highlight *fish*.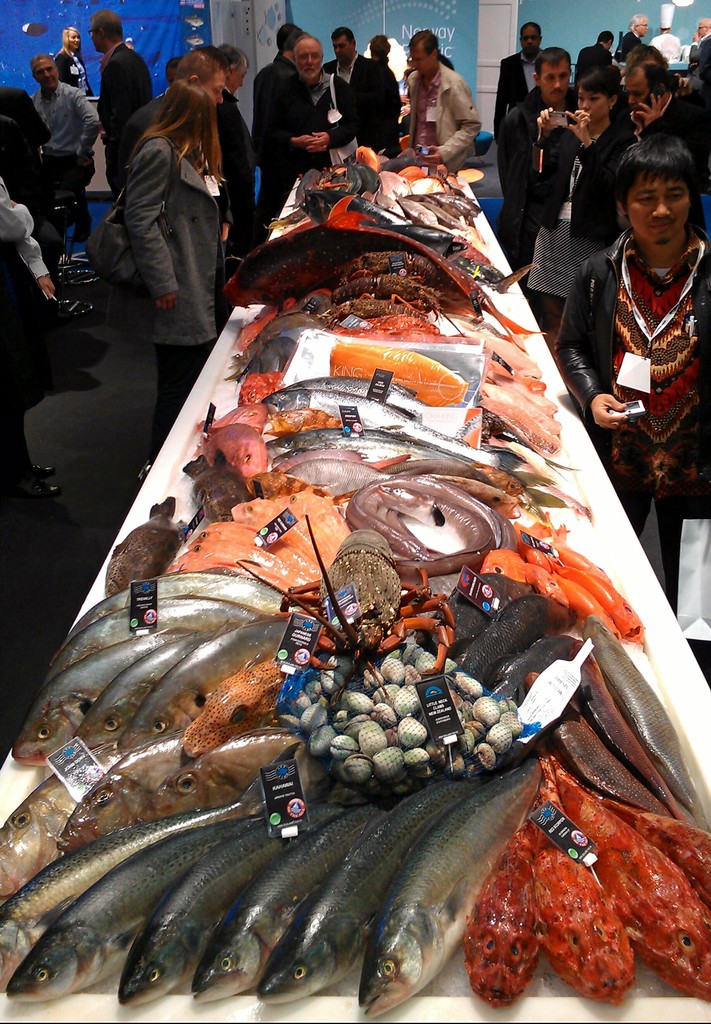
Highlighted region: l=272, t=447, r=409, b=476.
